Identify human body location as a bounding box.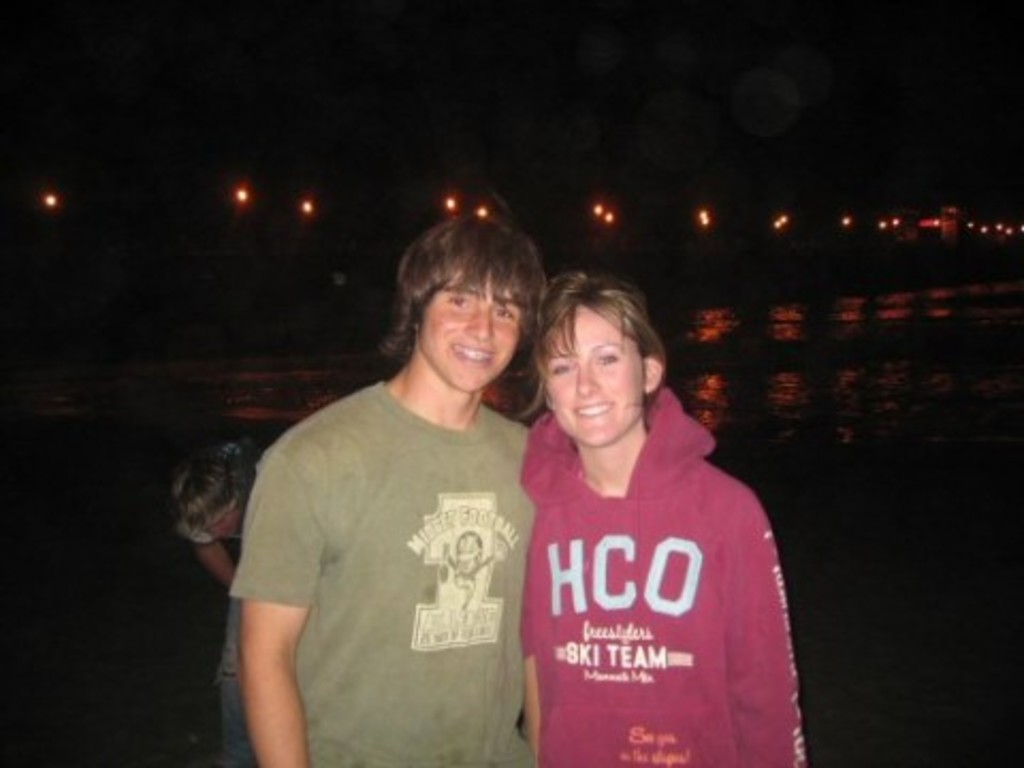
<region>235, 213, 548, 766</region>.
